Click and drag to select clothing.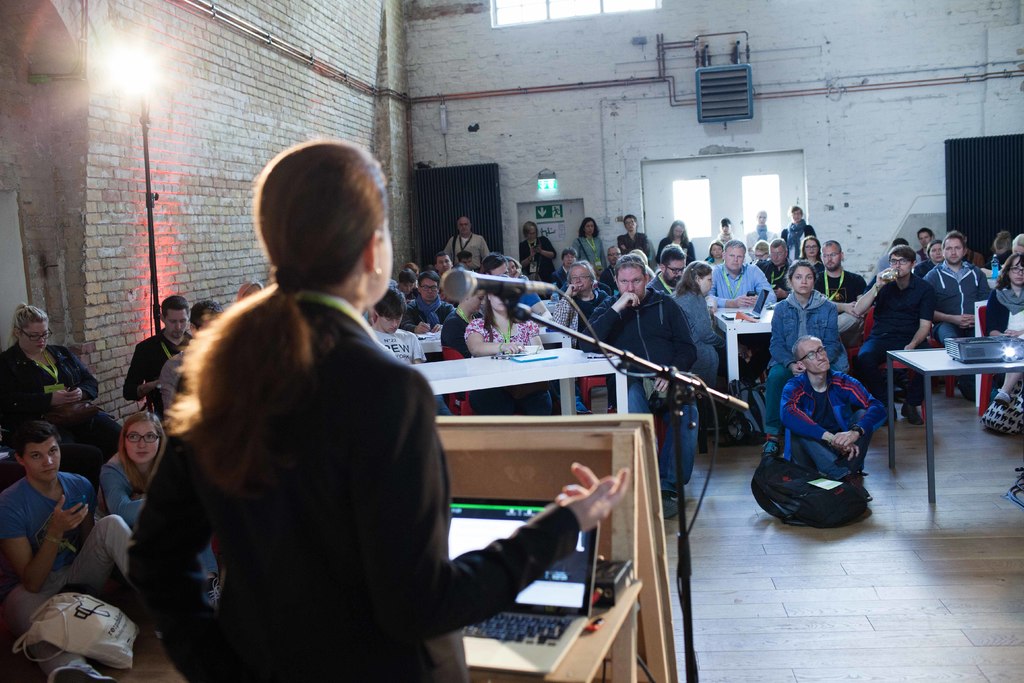
Selection: select_region(766, 345, 889, 524).
